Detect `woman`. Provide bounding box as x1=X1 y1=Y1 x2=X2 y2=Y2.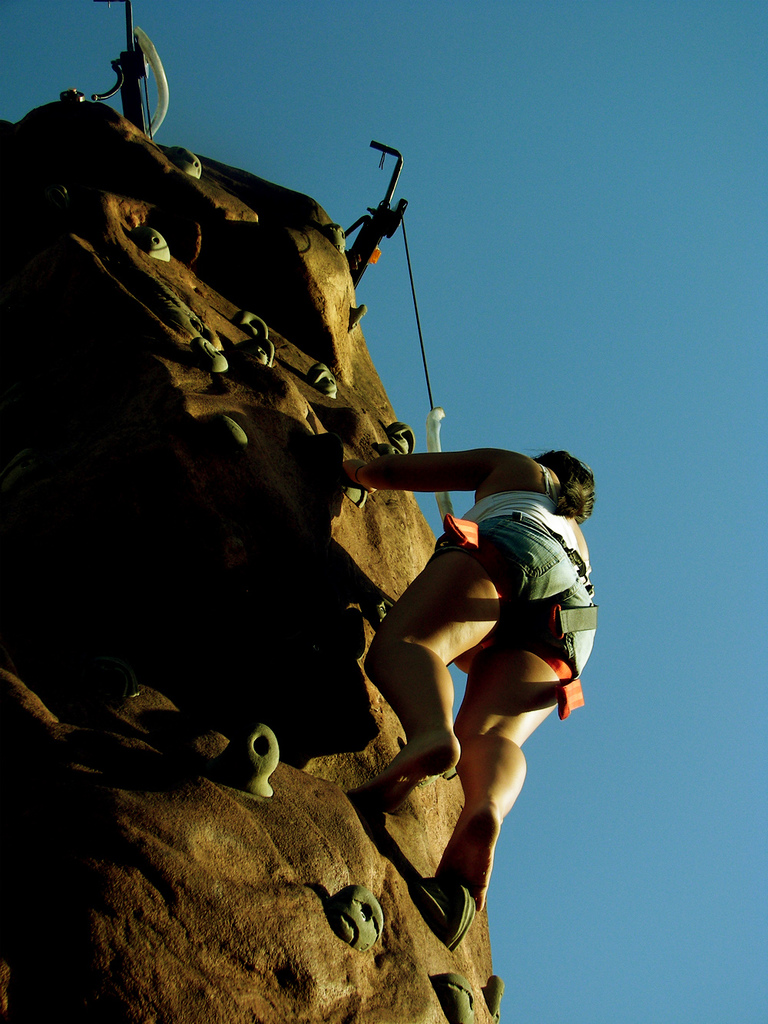
x1=292 y1=352 x2=605 y2=964.
